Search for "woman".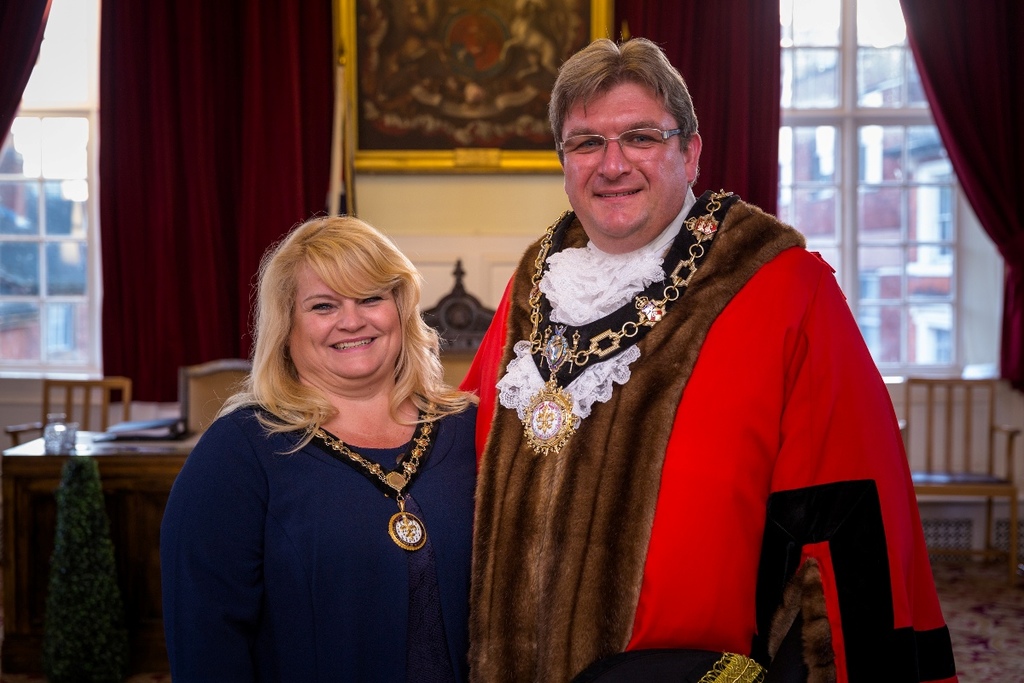
Found at <region>165, 204, 486, 682</region>.
